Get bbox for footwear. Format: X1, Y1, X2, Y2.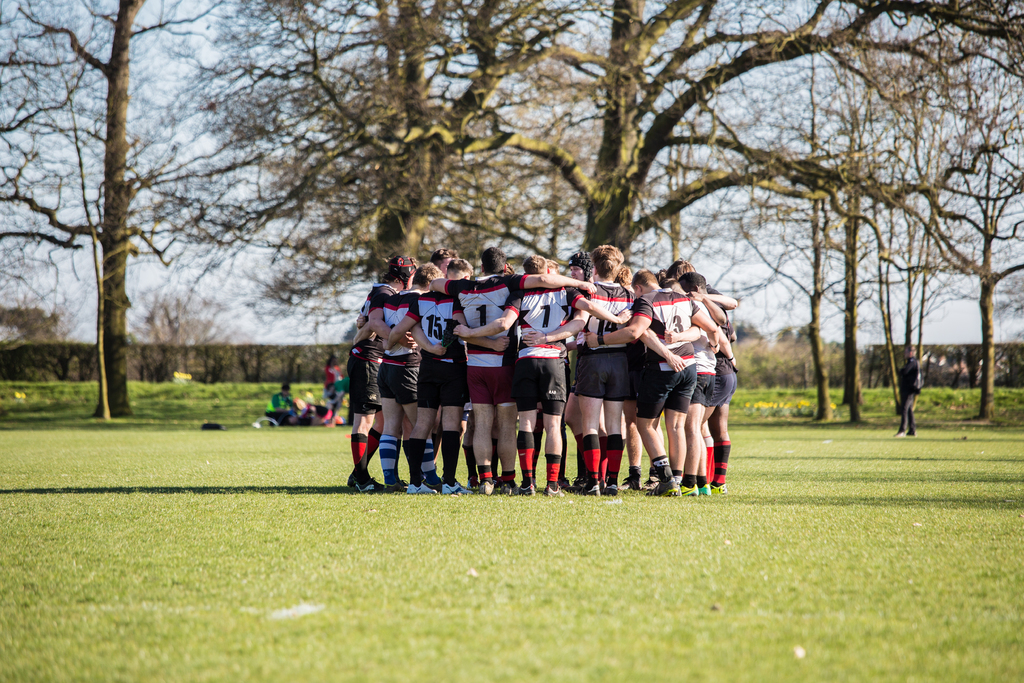
444, 481, 474, 491.
